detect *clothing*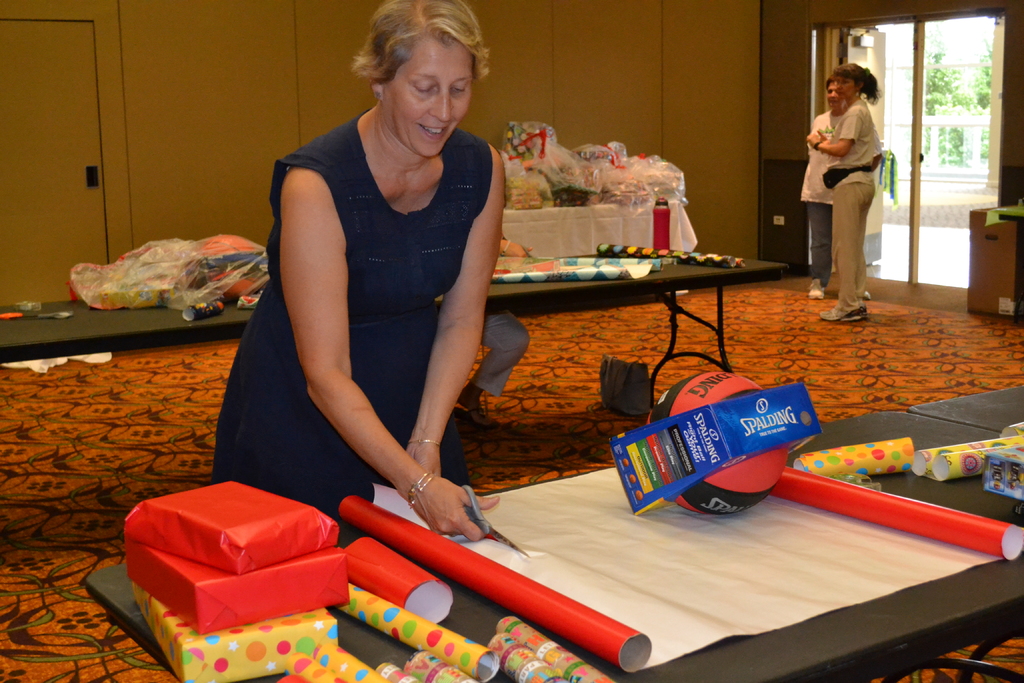
[799,108,881,284]
